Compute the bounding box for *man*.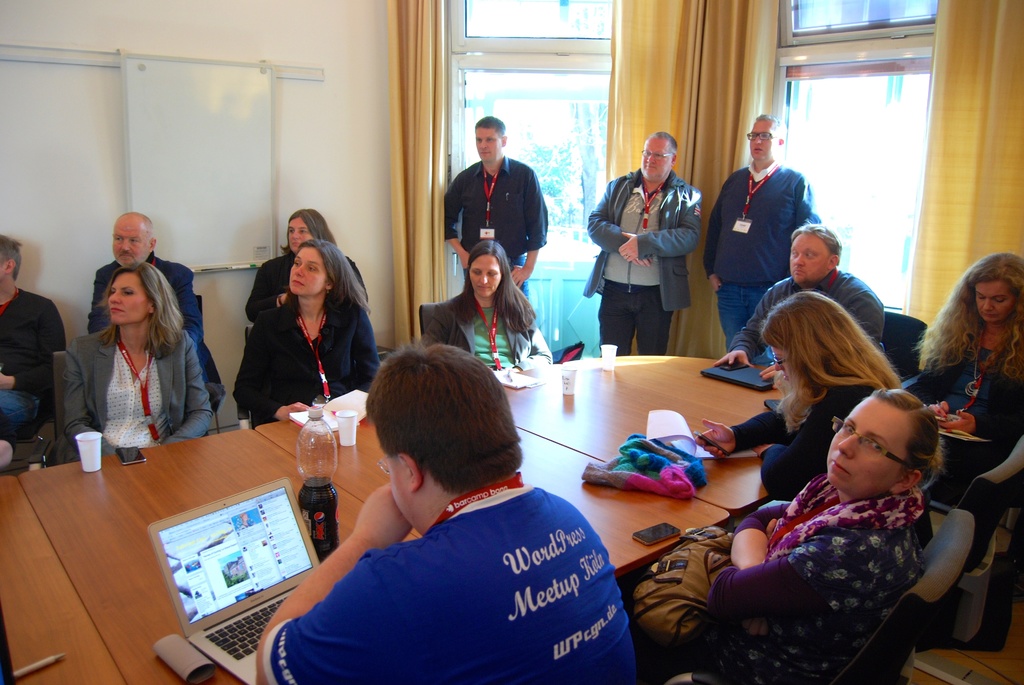
445 122 546 292.
